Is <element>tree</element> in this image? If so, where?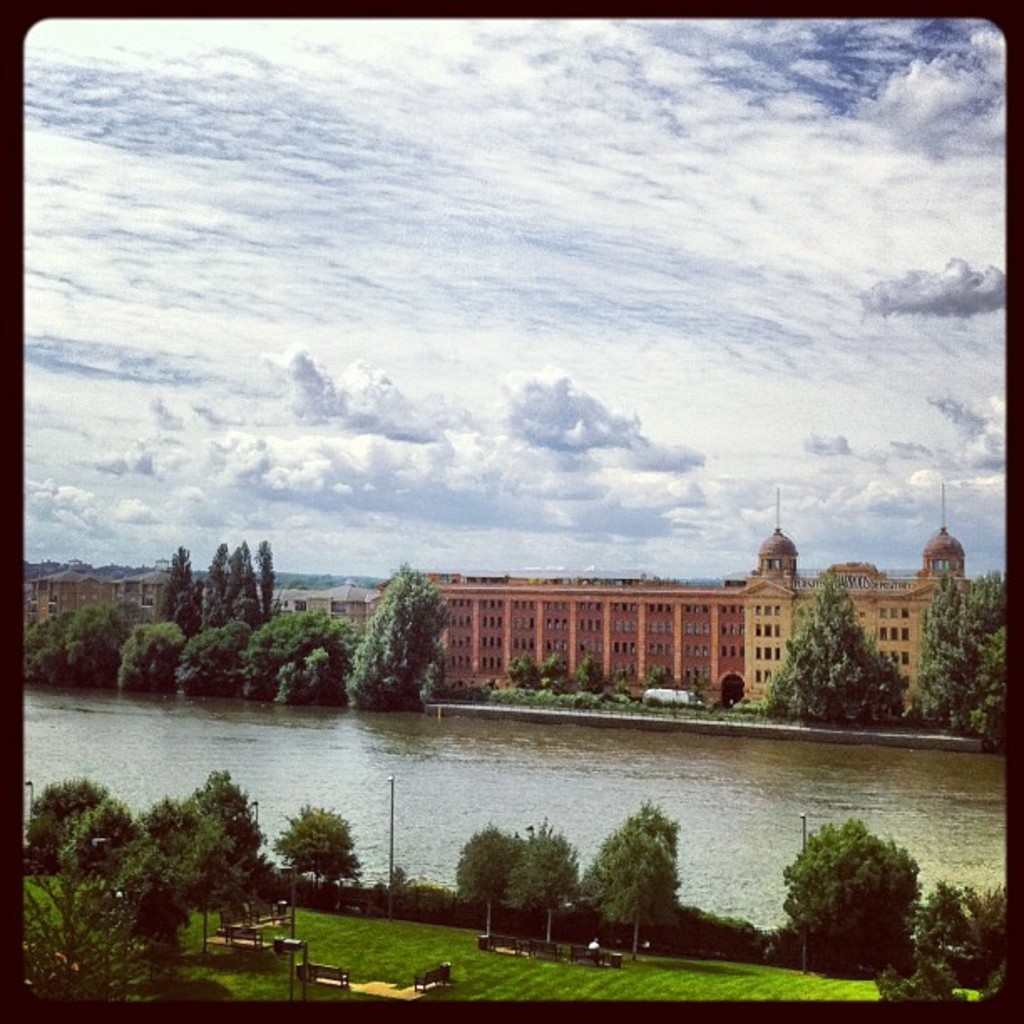
Yes, at {"left": 537, "top": 649, "right": 574, "bottom": 693}.
